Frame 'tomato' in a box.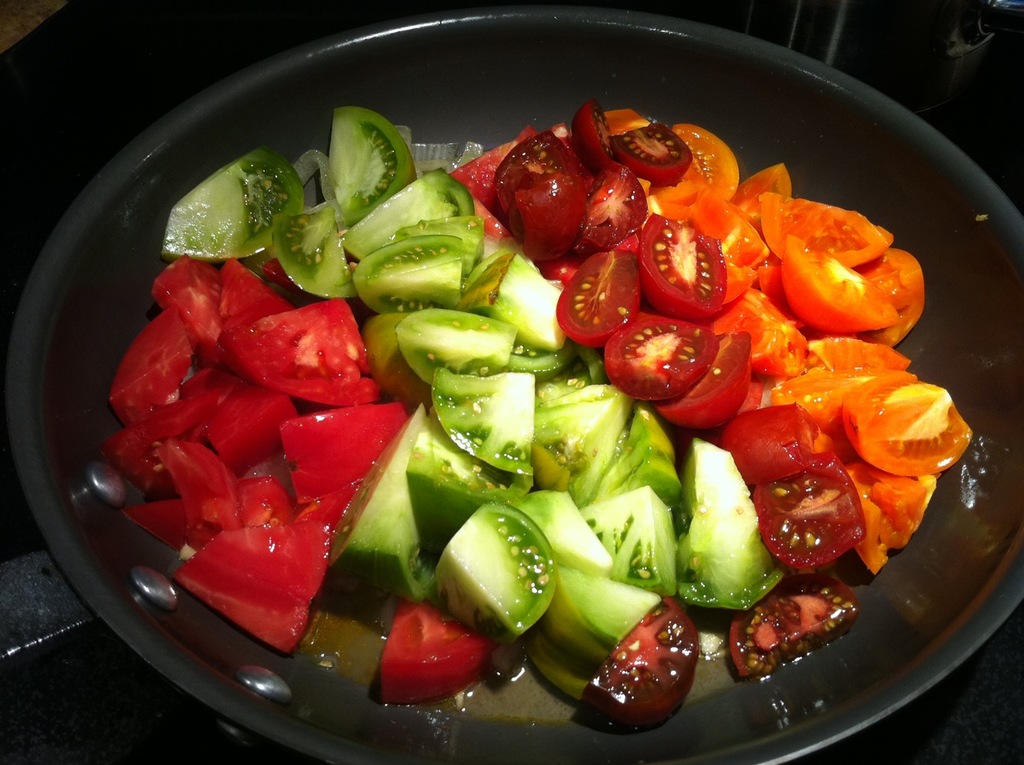
717/405/819/481.
